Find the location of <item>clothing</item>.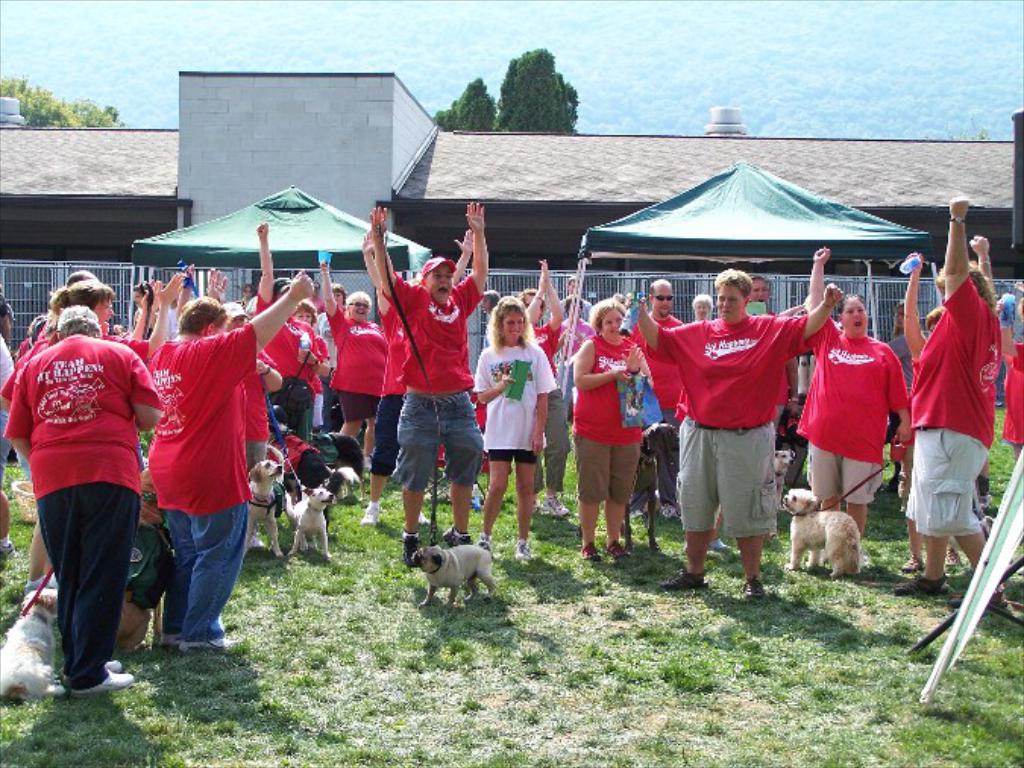
Location: pyautogui.locateOnScreen(17, 304, 150, 654).
